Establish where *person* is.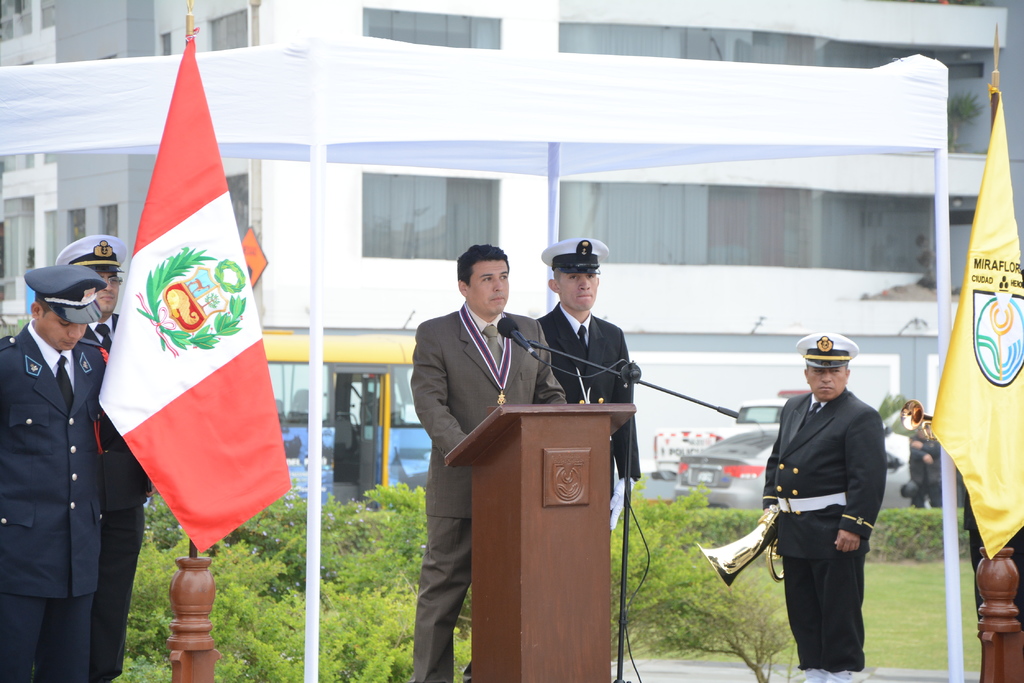
Established at (541,240,635,496).
